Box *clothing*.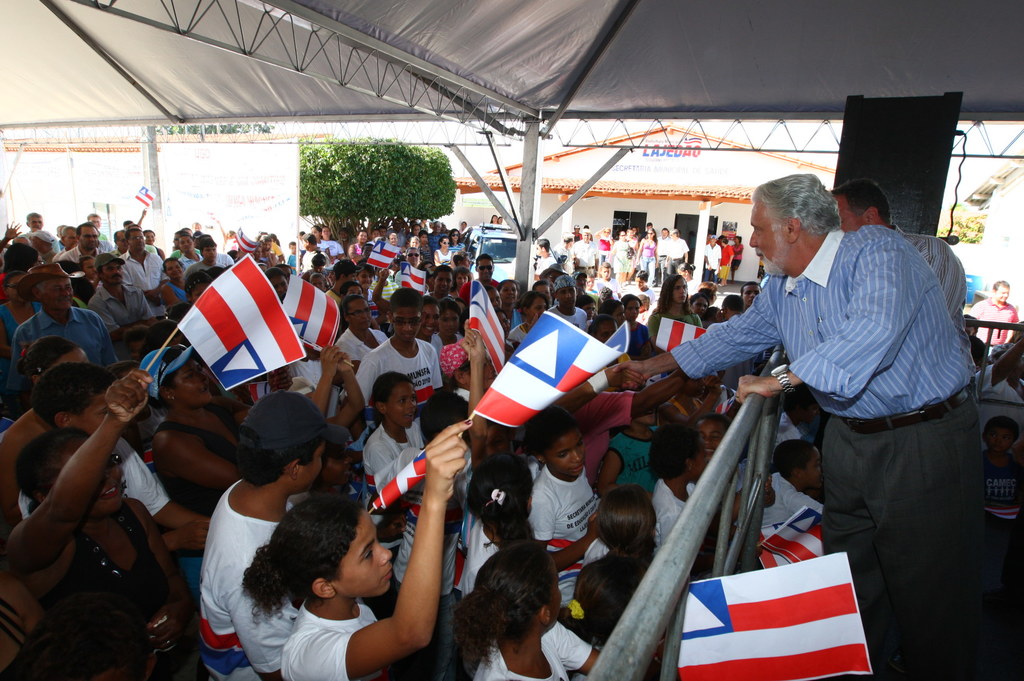
0/574/41/673.
